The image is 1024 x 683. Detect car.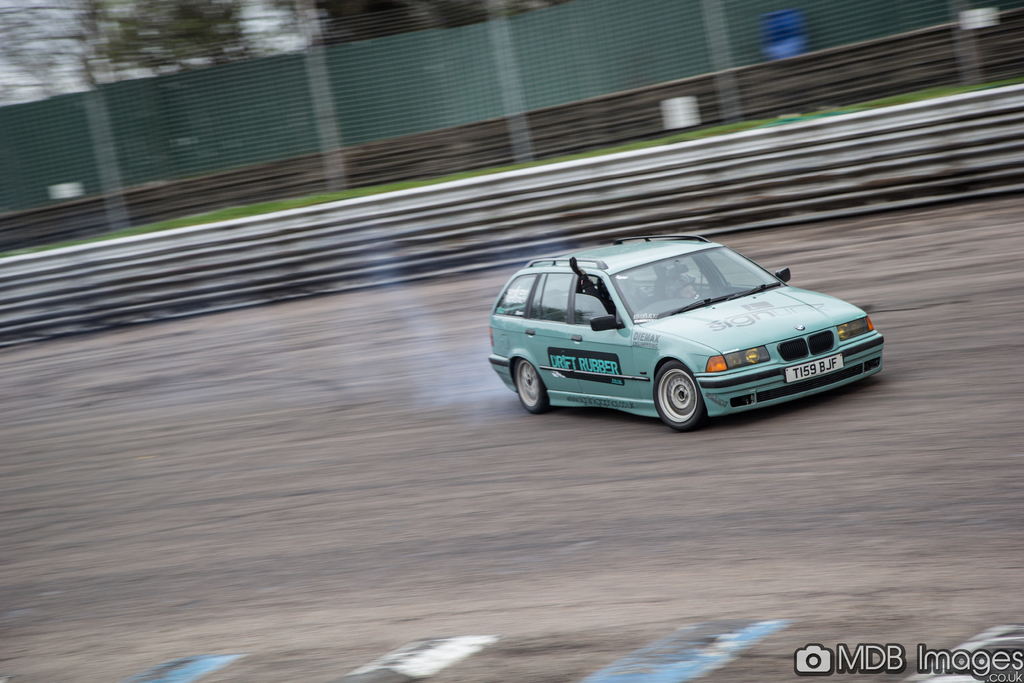
Detection: <bbox>484, 227, 889, 431</bbox>.
